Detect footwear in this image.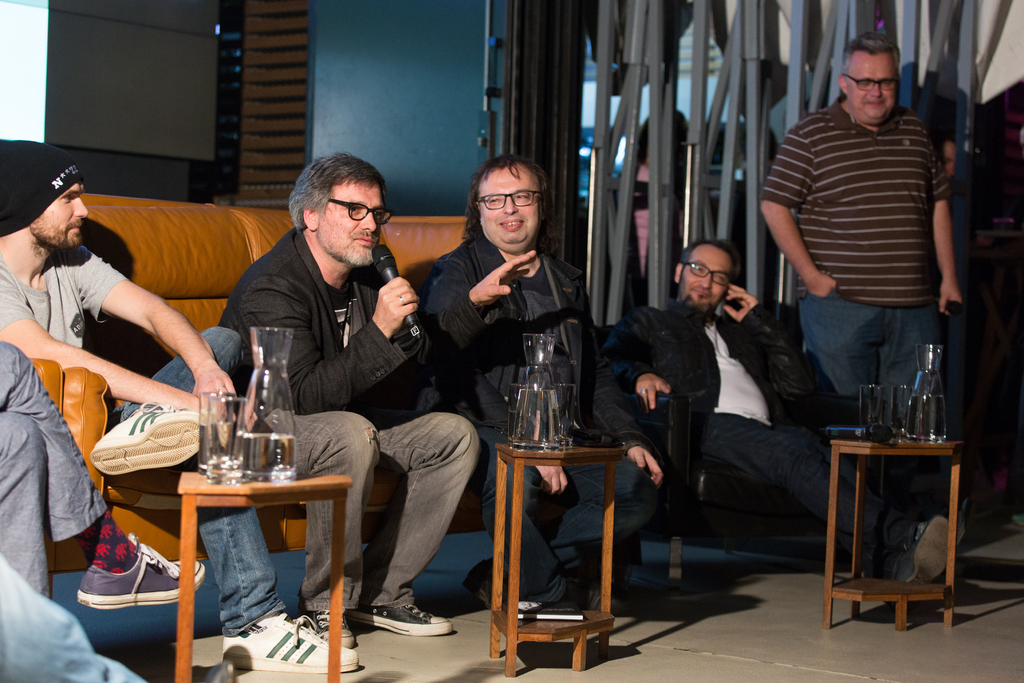
Detection: 76,534,204,607.
